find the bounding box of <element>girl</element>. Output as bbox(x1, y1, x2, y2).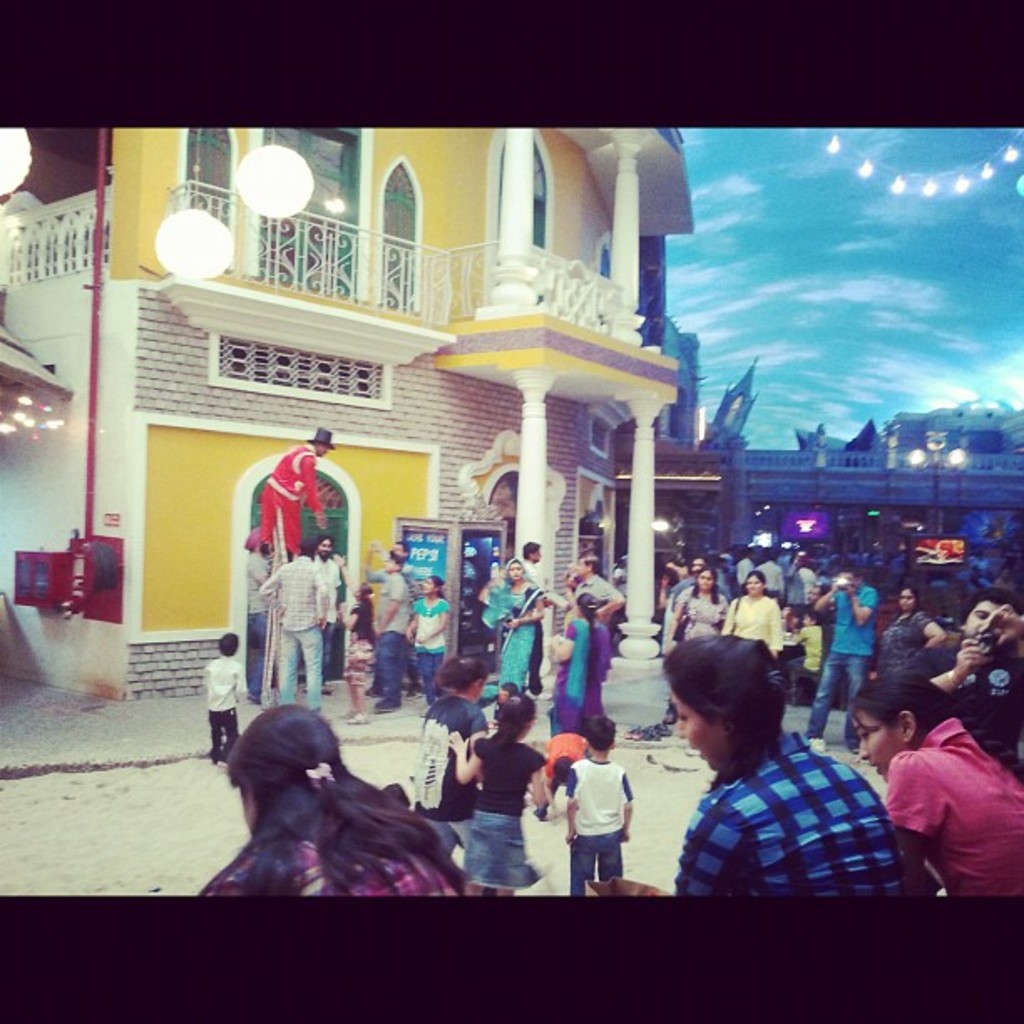
bbox(199, 703, 472, 895).
